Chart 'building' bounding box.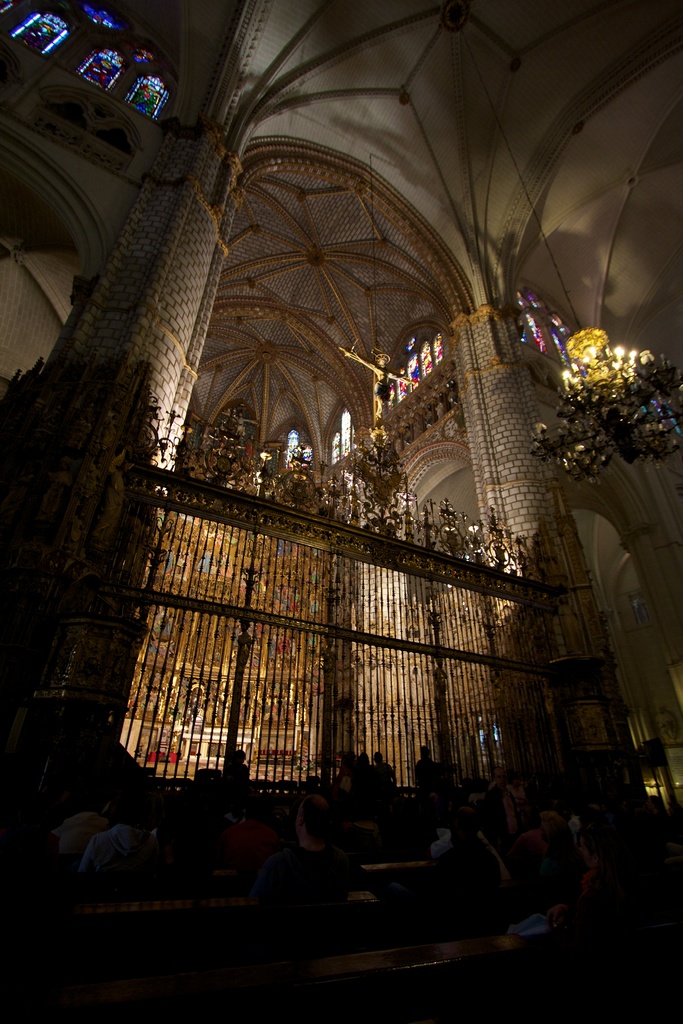
Charted: locate(0, 0, 682, 1023).
